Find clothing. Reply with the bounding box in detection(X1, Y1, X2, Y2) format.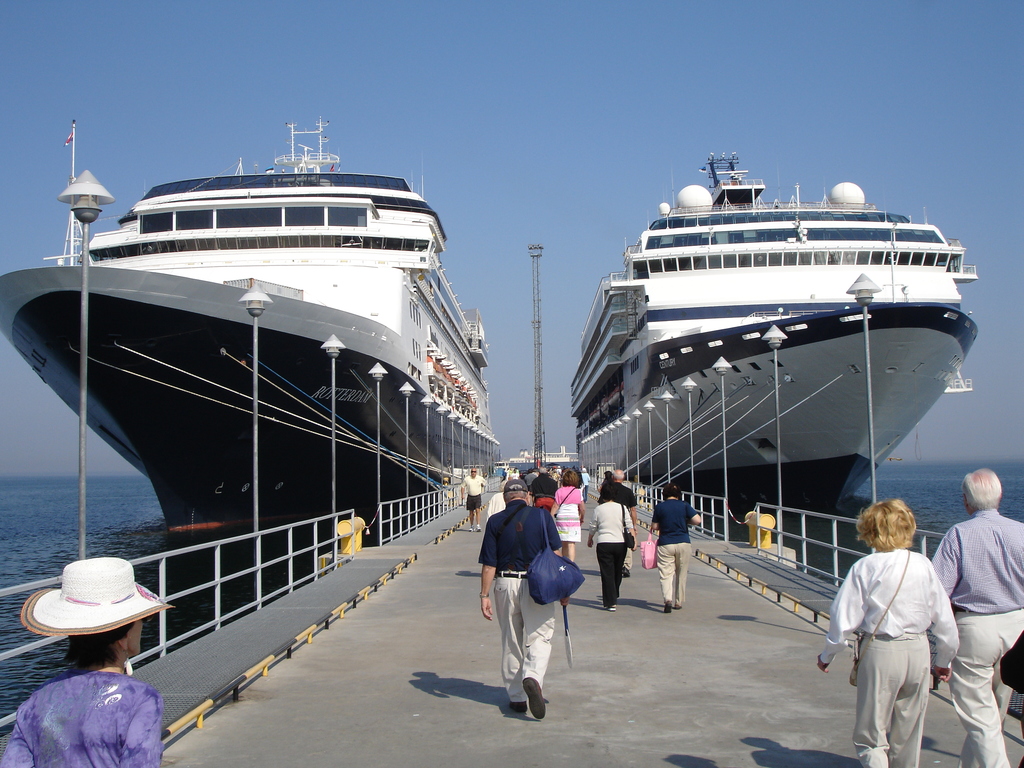
detection(553, 482, 591, 555).
